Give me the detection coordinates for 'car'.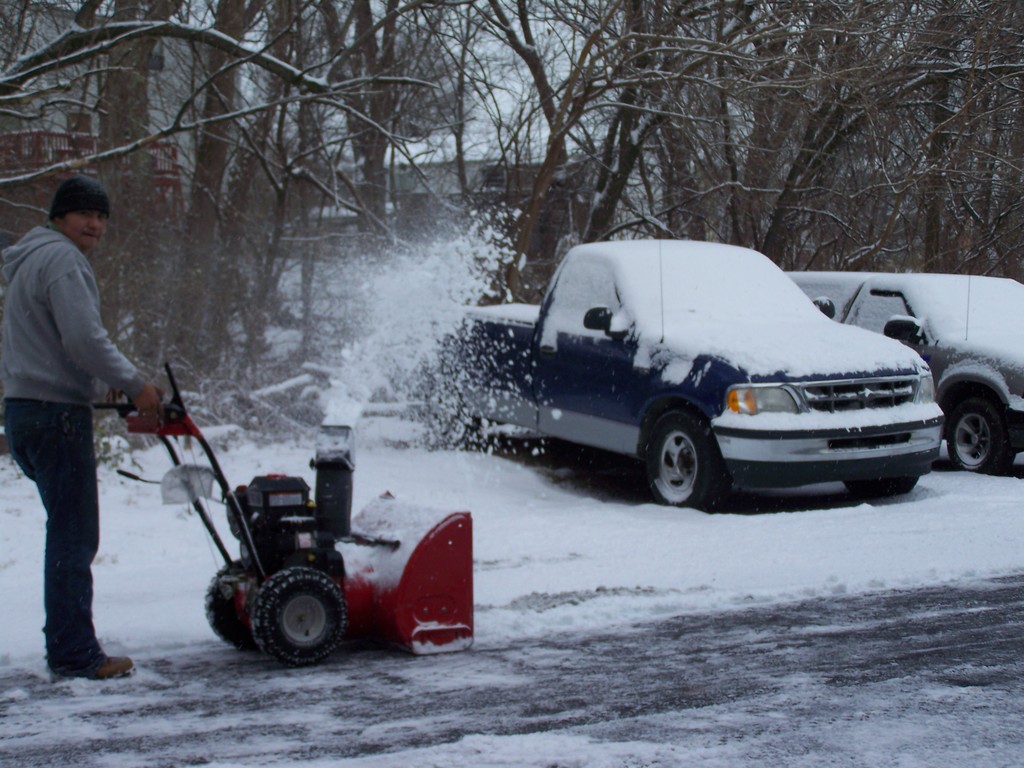
420:218:950:511.
